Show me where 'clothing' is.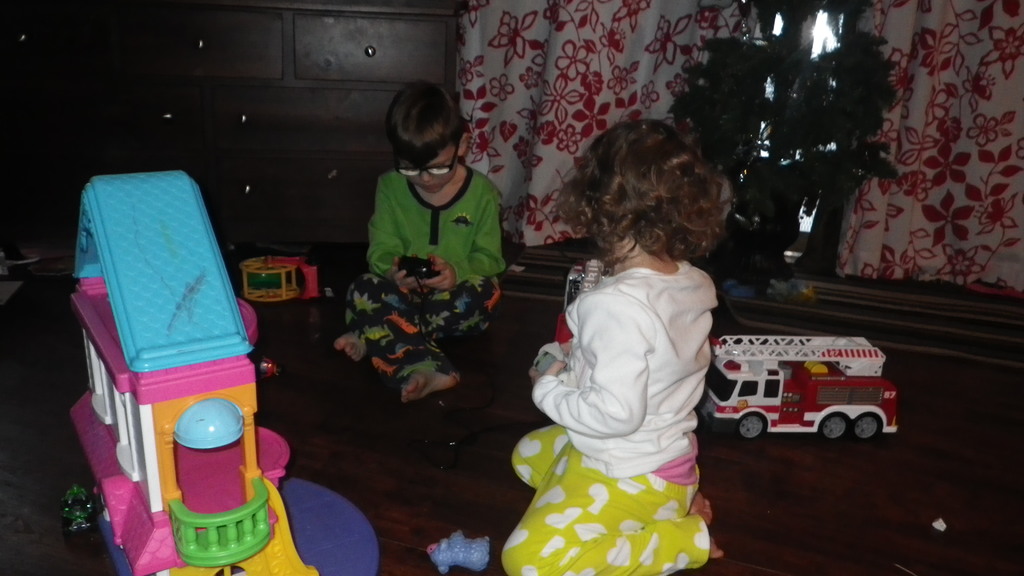
'clothing' is at Rect(521, 221, 737, 557).
